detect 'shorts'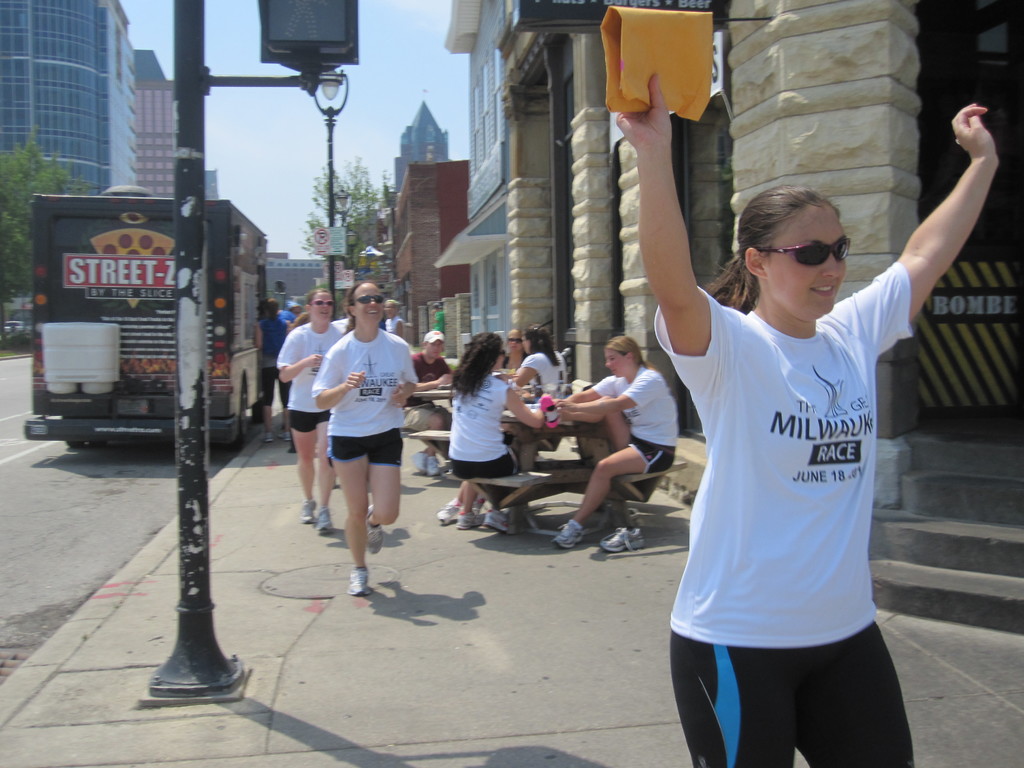
669:598:934:742
